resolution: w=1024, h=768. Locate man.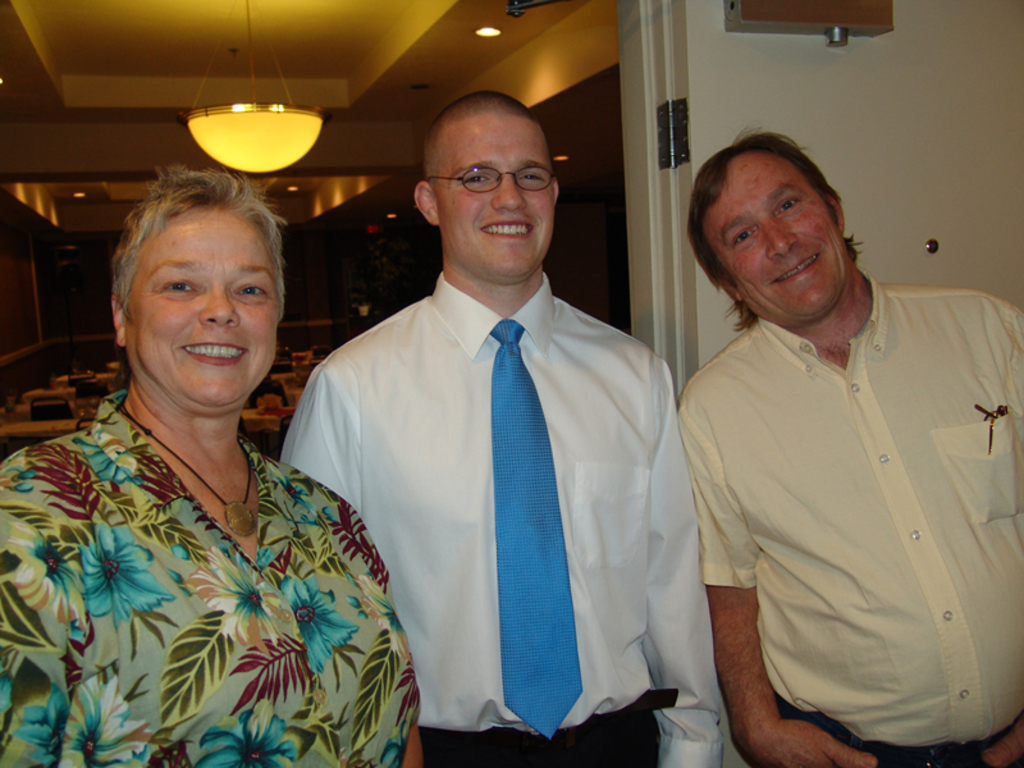
x1=282 y1=68 x2=698 y2=758.
